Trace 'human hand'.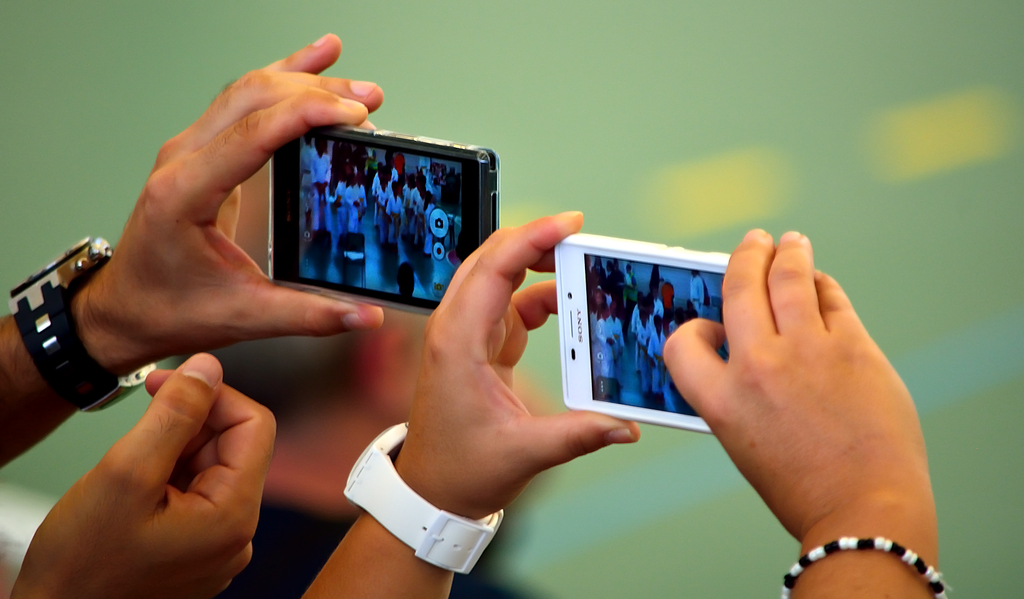
Traced to BBox(659, 228, 941, 537).
